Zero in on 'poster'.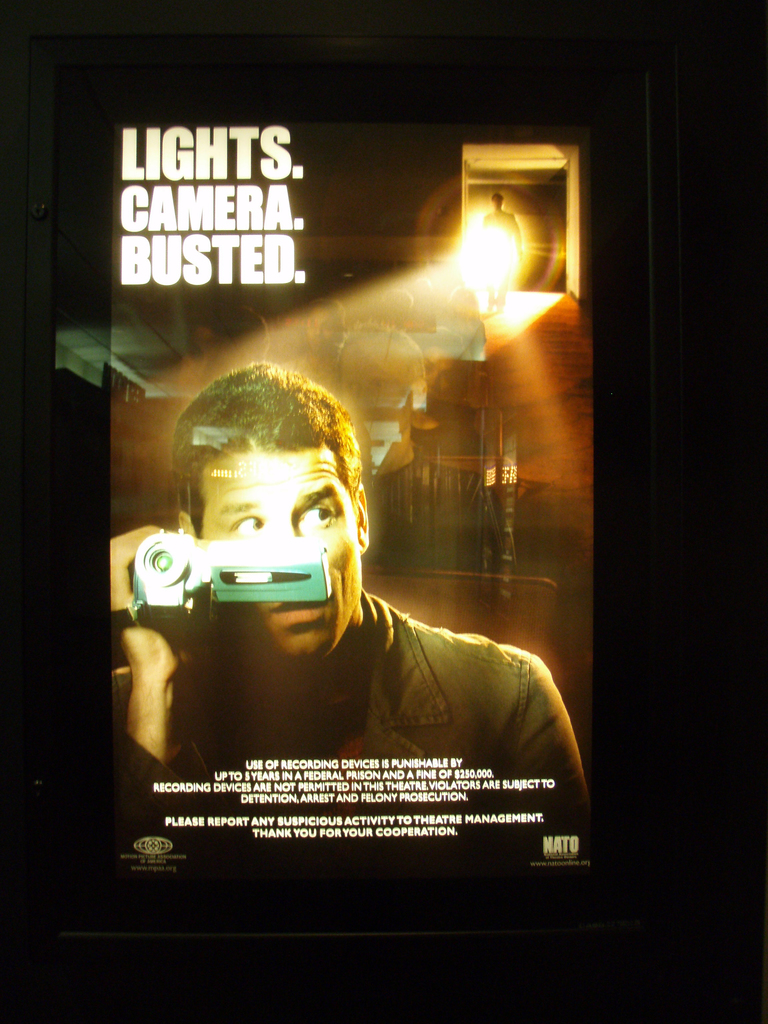
Zeroed in: x1=54 y1=29 x2=655 y2=945.
